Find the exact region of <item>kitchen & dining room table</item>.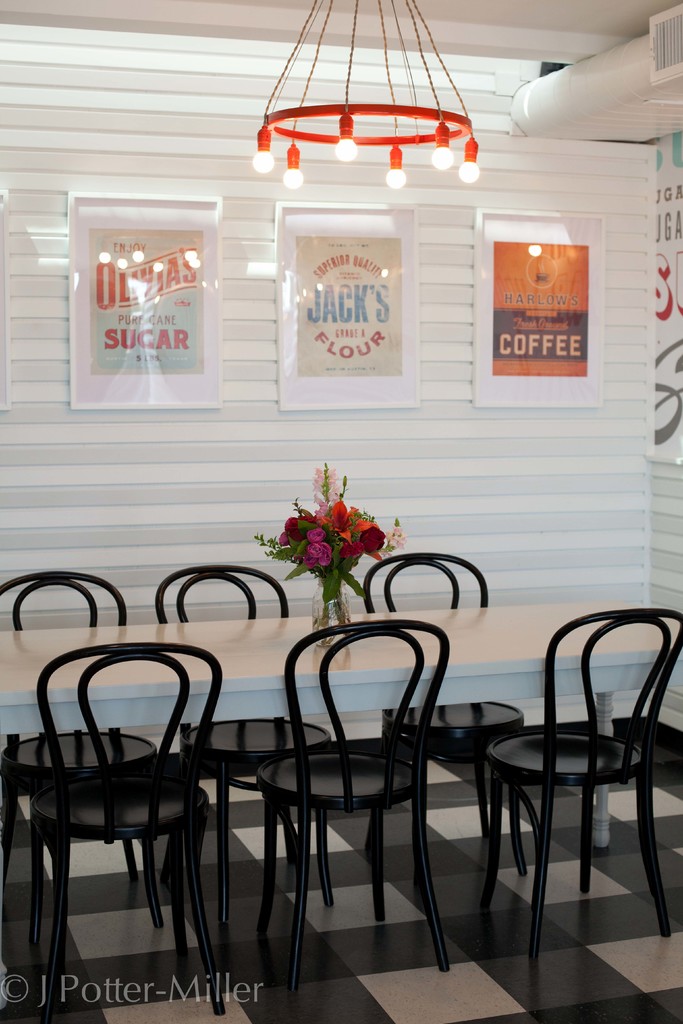
Exact region: box(0, 548, 682, 1012).
